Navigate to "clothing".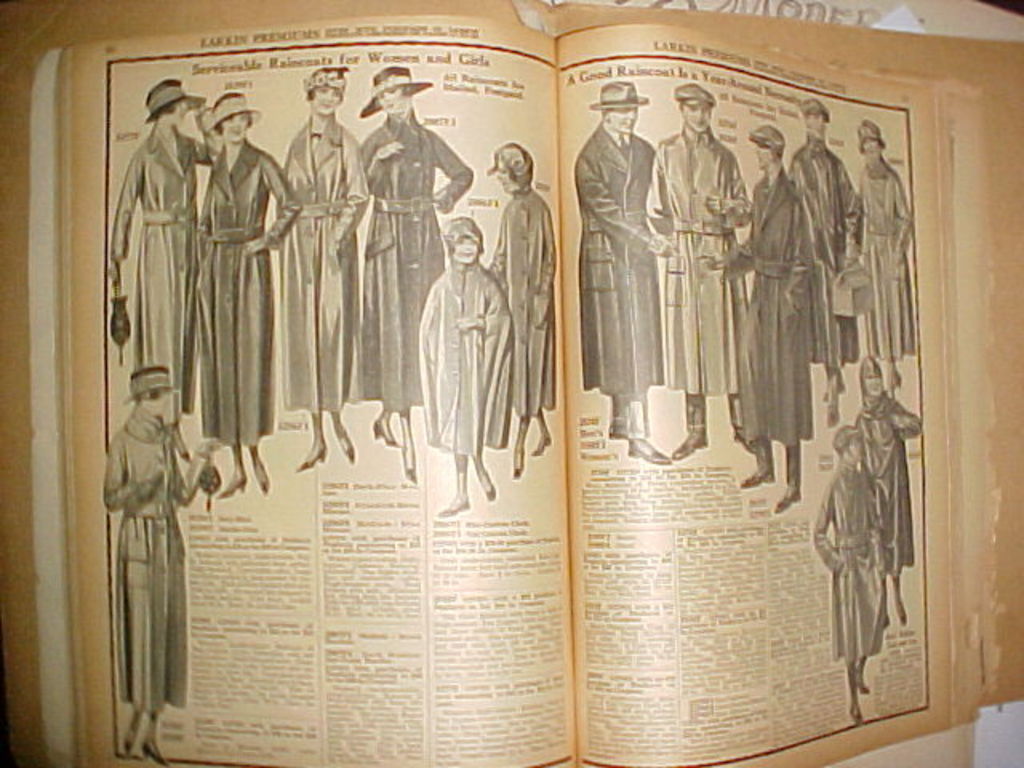
Navigation target: x1=798 y1=158 x2=870 y2=366.
